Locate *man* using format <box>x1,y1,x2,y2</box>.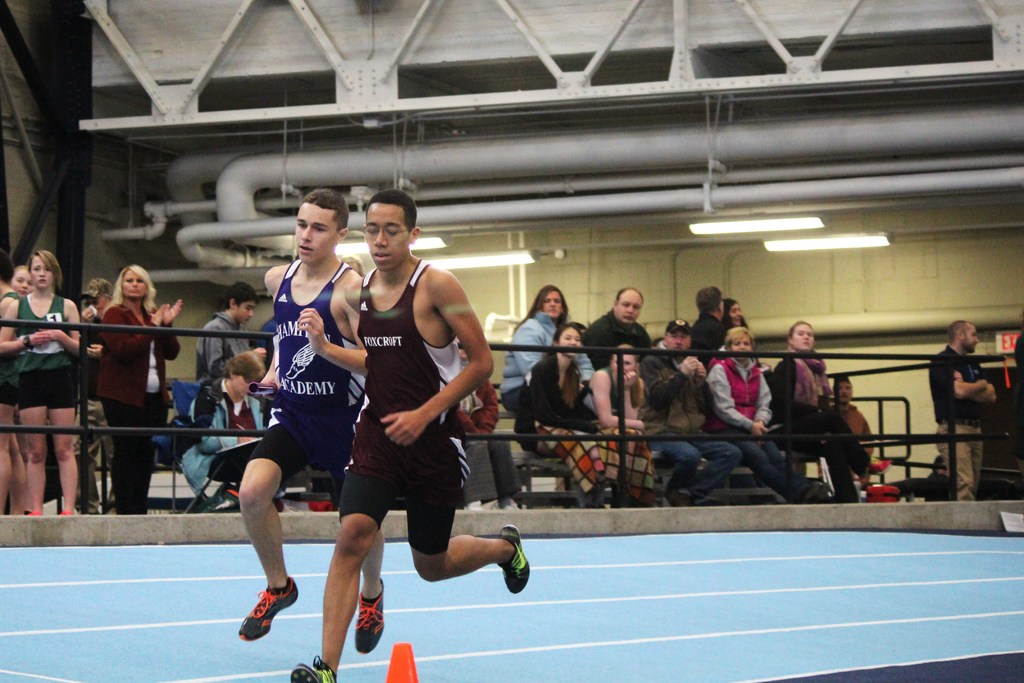
<box>587,286,650,372</box>.
